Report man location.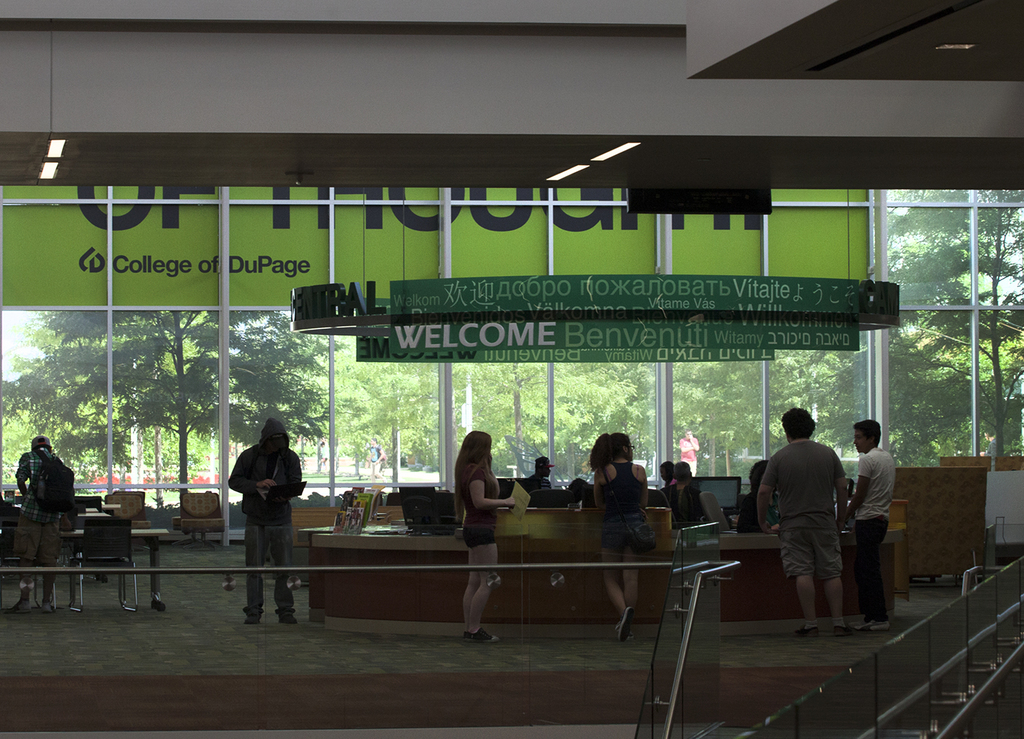
Report: x1=677, y1=427, x2=700, y2=477.
